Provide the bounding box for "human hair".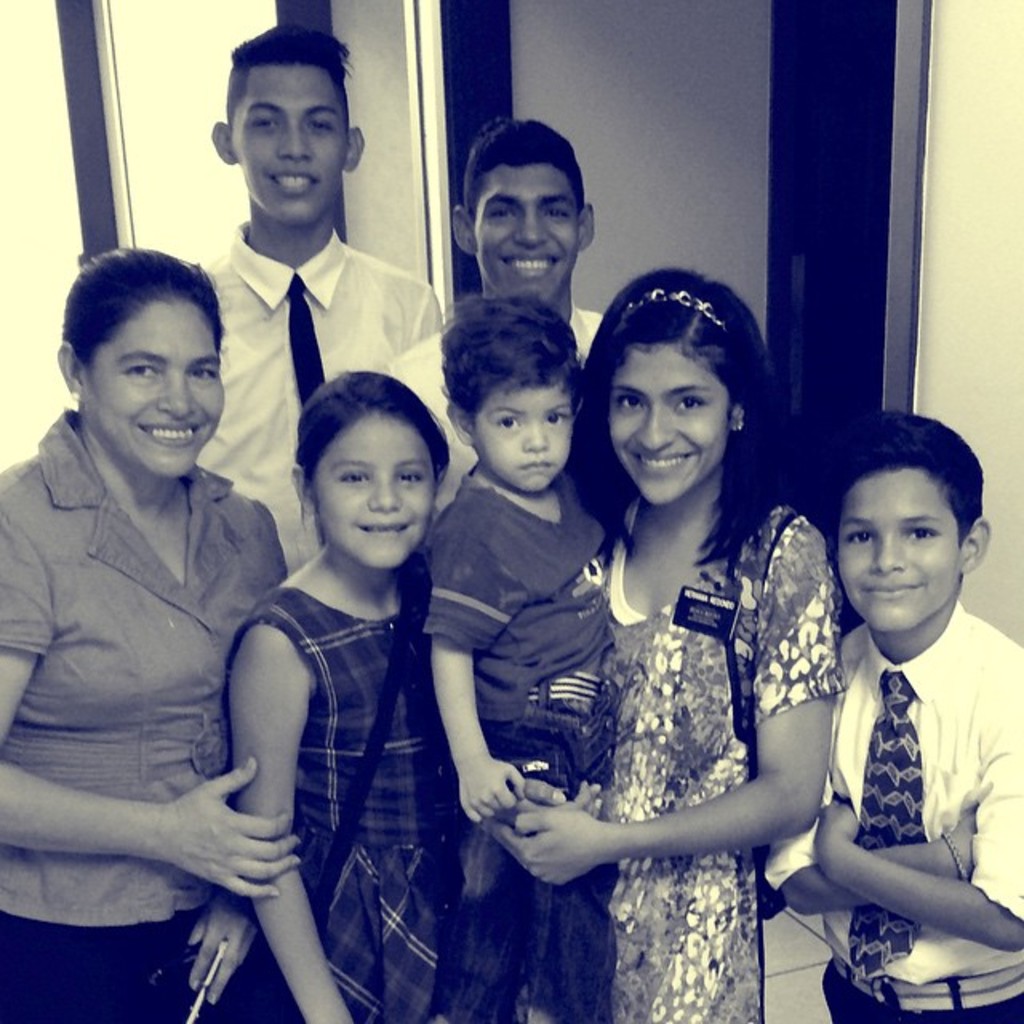
(left=459, top=117, right=587, bottom=232).
